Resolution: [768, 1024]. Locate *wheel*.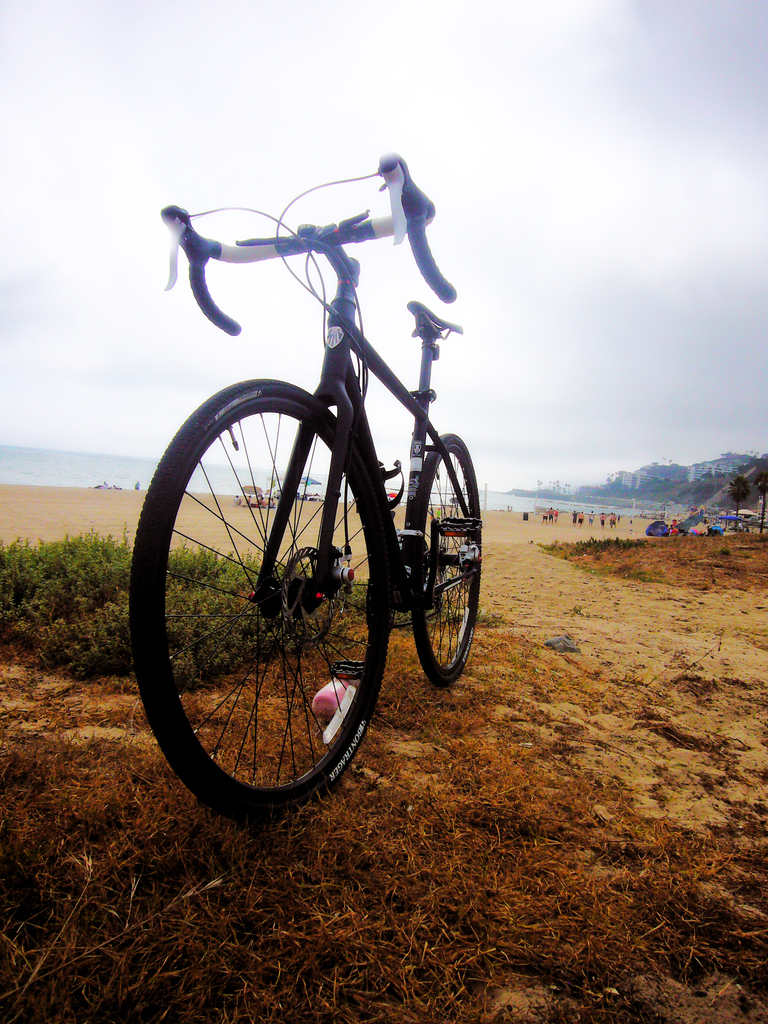
locate(401, 426, 484, 685).
